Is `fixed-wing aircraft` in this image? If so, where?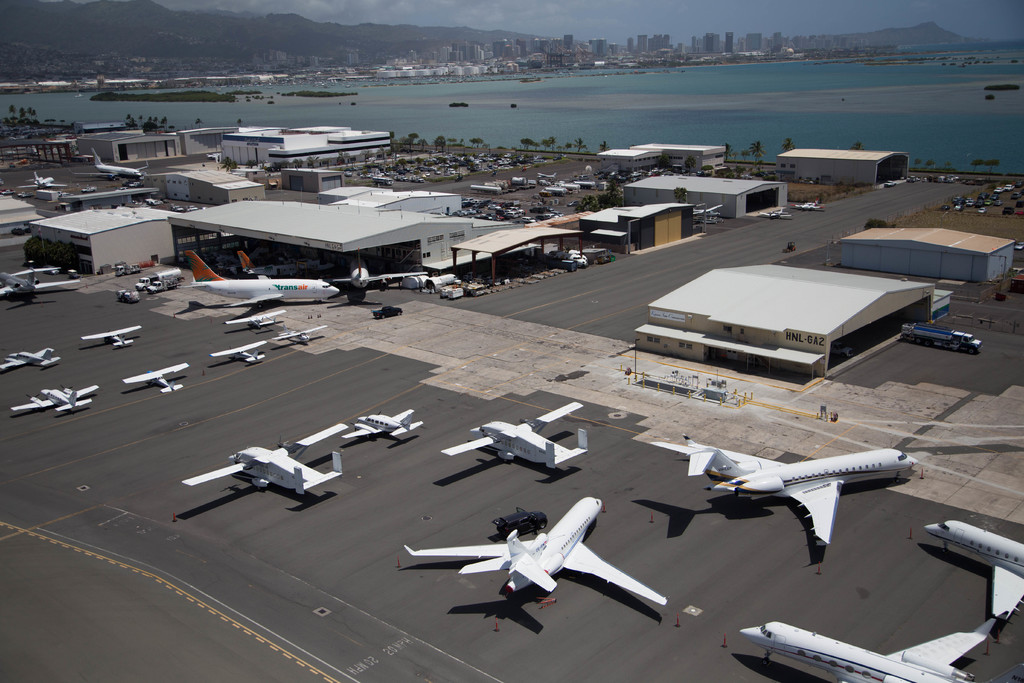
Yes, at detection(17, 383, 99, 412).
